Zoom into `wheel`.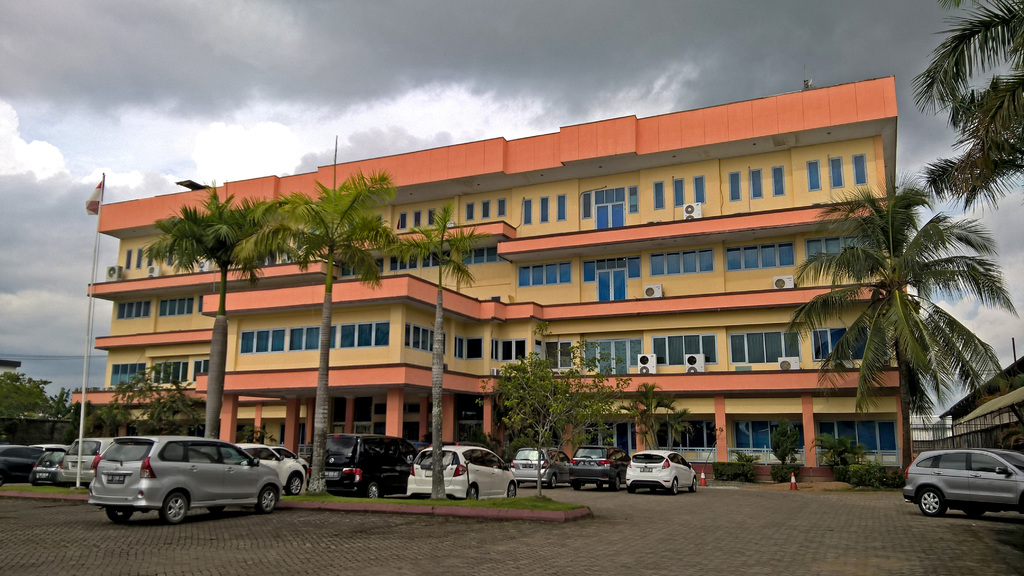
Zoom target: bbox(628, 487, 632, 492).
